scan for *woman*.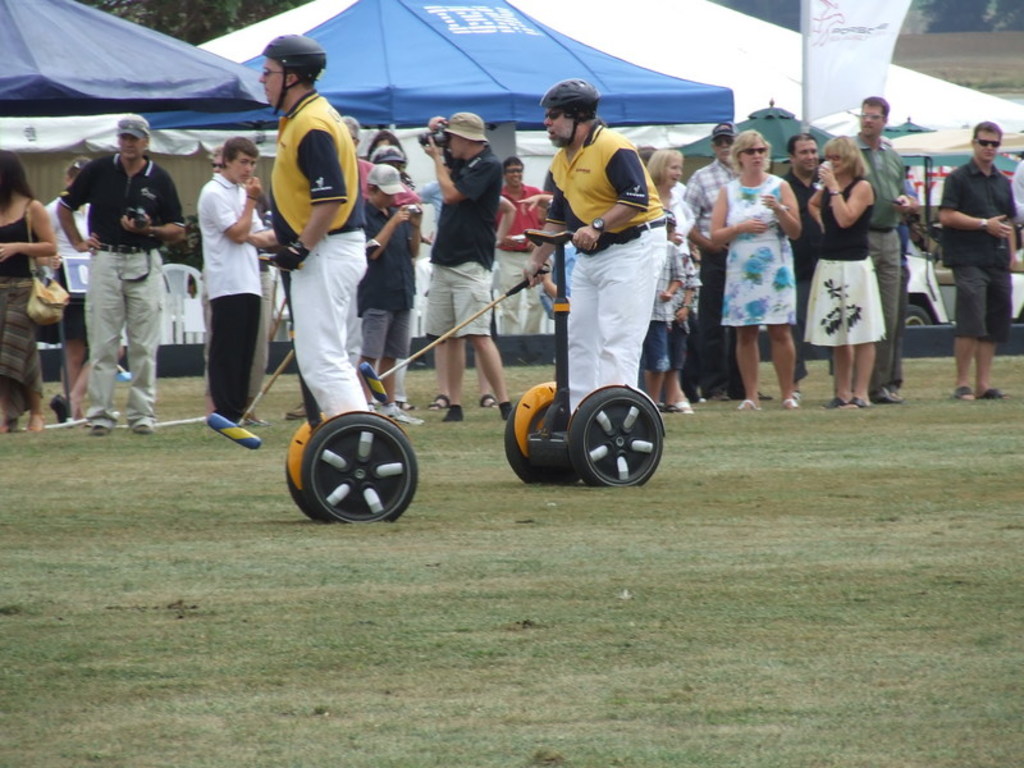
Scan result: crop(804, 138, 891, 413).
